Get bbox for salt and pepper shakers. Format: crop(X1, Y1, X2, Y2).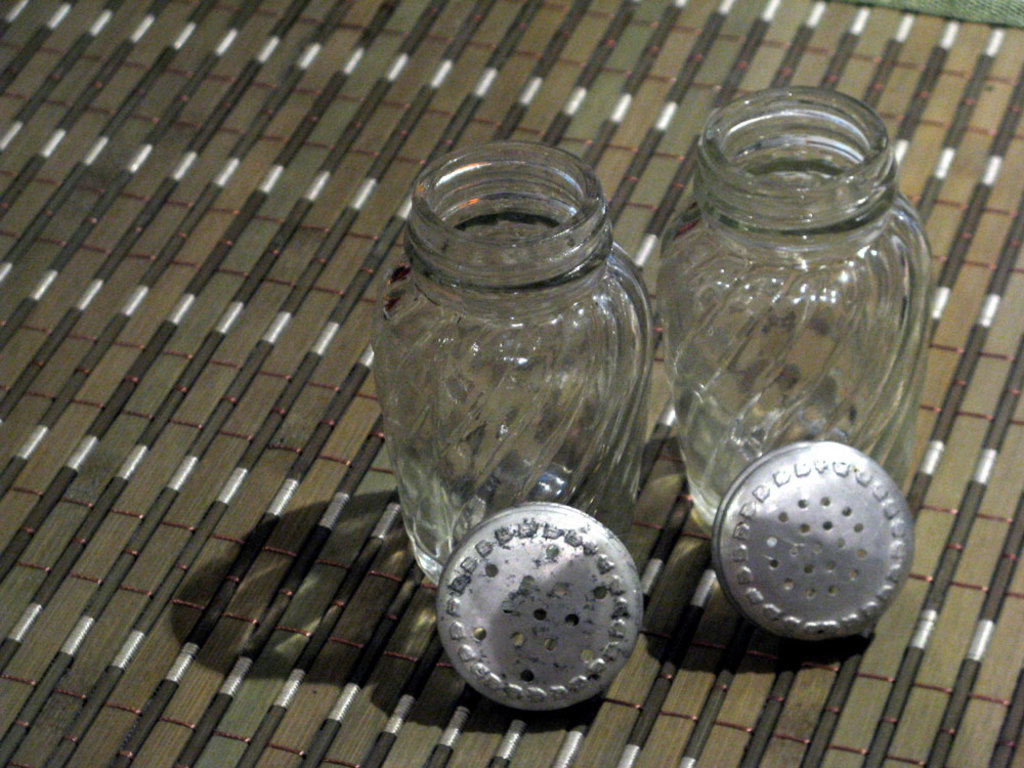
crop(649, 81, 937, 649).
